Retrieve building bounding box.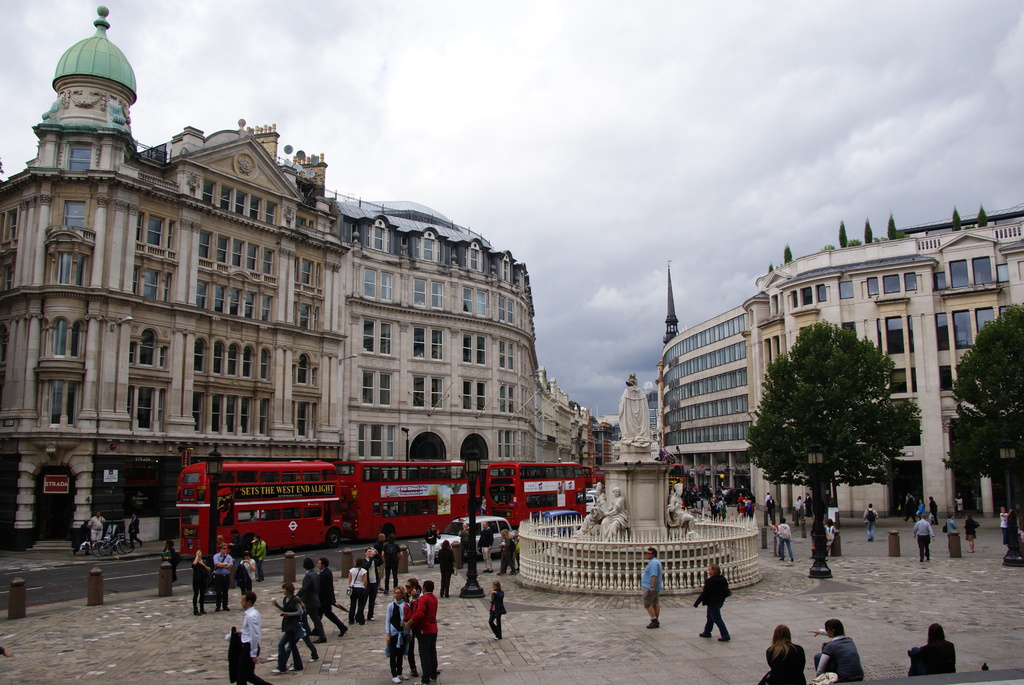
Bounding box: 650/205/1023/523.
